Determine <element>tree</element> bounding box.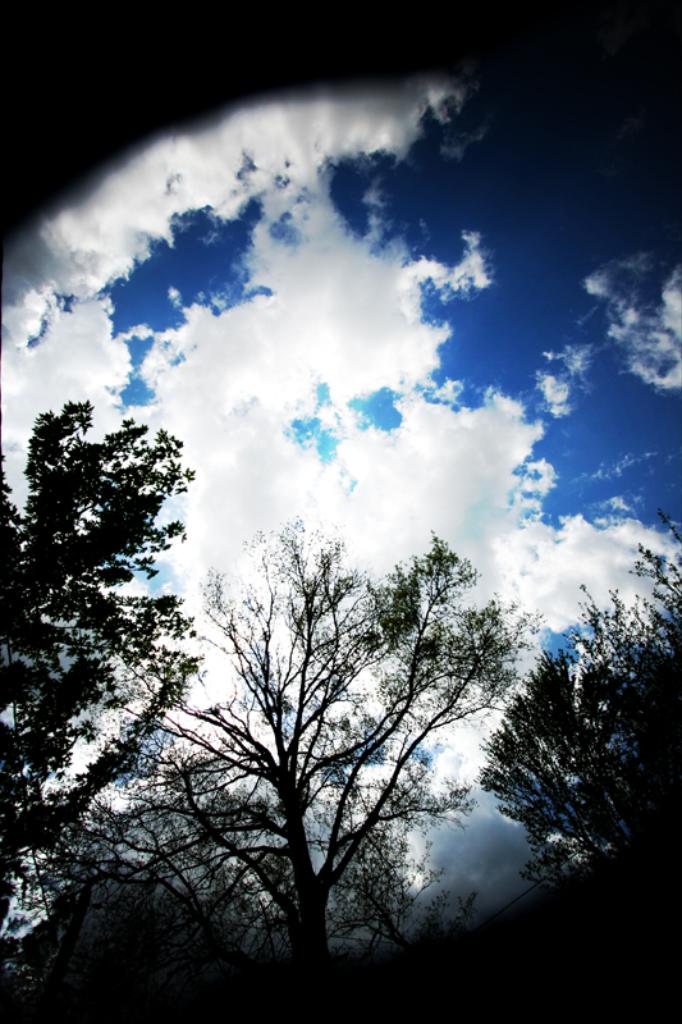
Determined: [left=479, top=507, right=681, bottom=936].
